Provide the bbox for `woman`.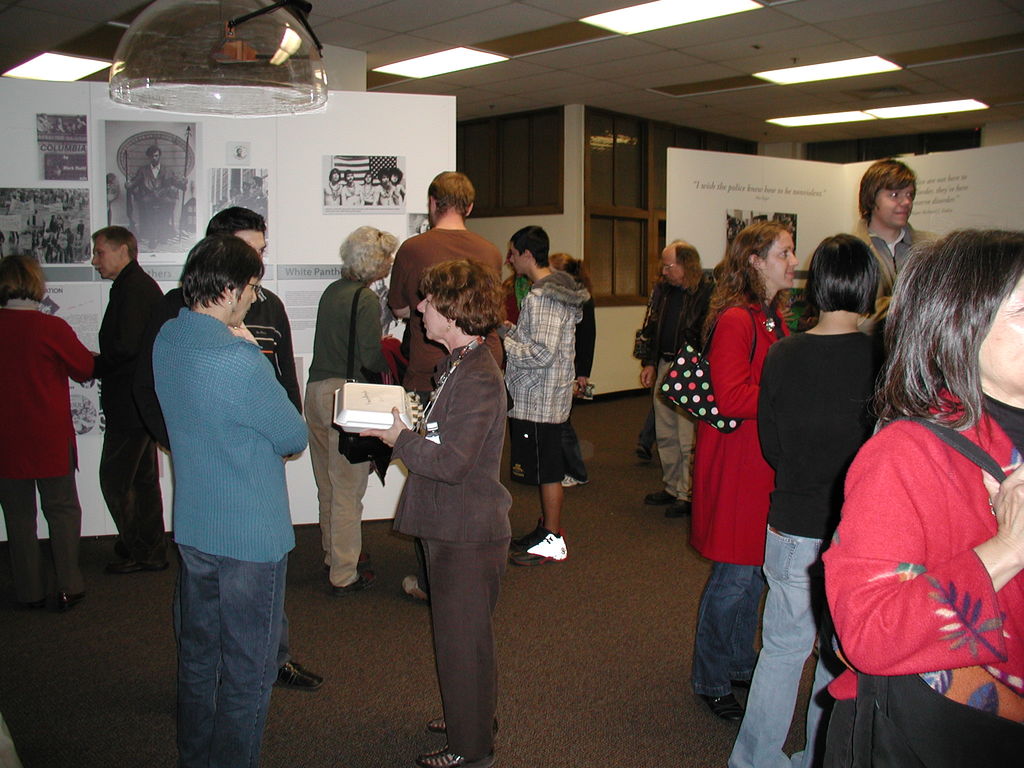
[721,228,892,767].
